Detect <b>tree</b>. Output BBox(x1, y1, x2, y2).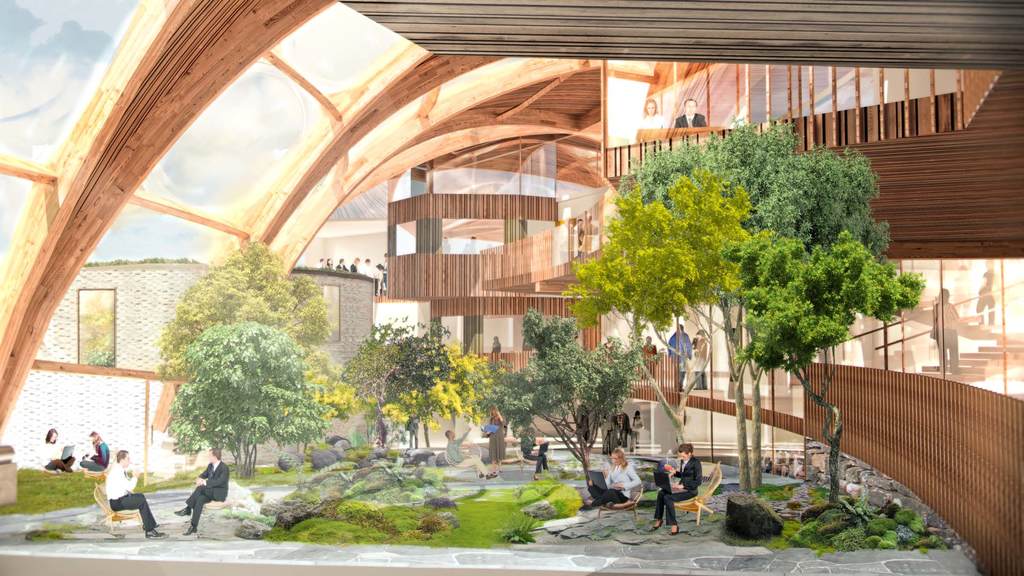
BBox(560, 115, 941, 505).
